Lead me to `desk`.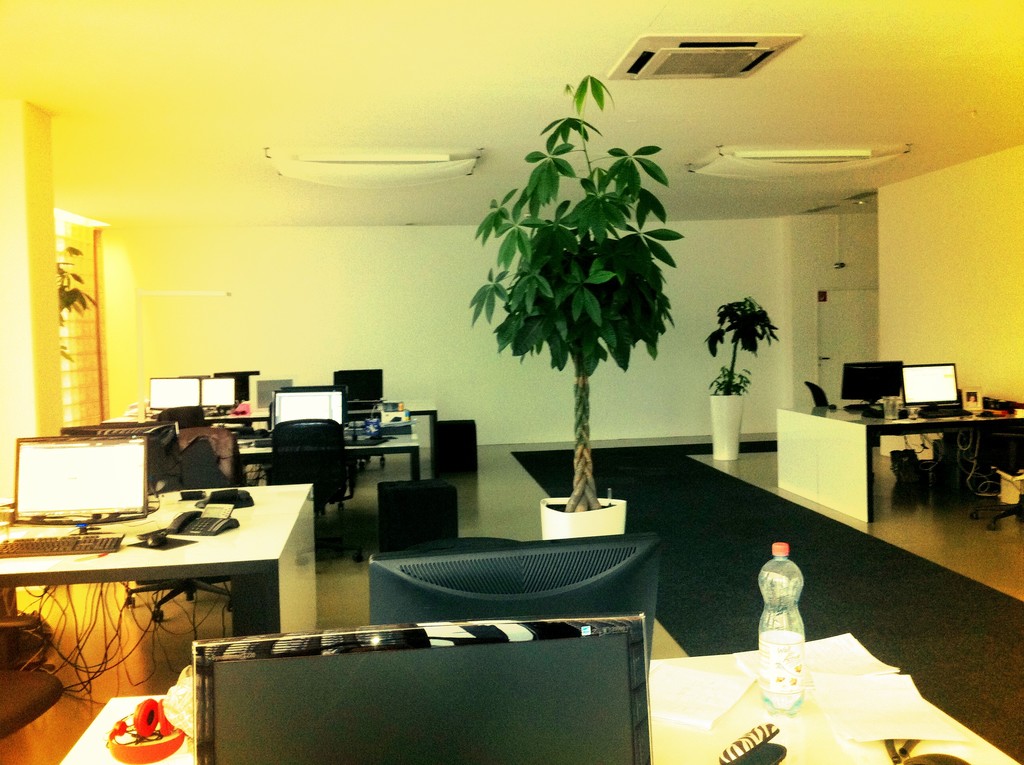
Lead to crop(769, 399, 1023, 529).
